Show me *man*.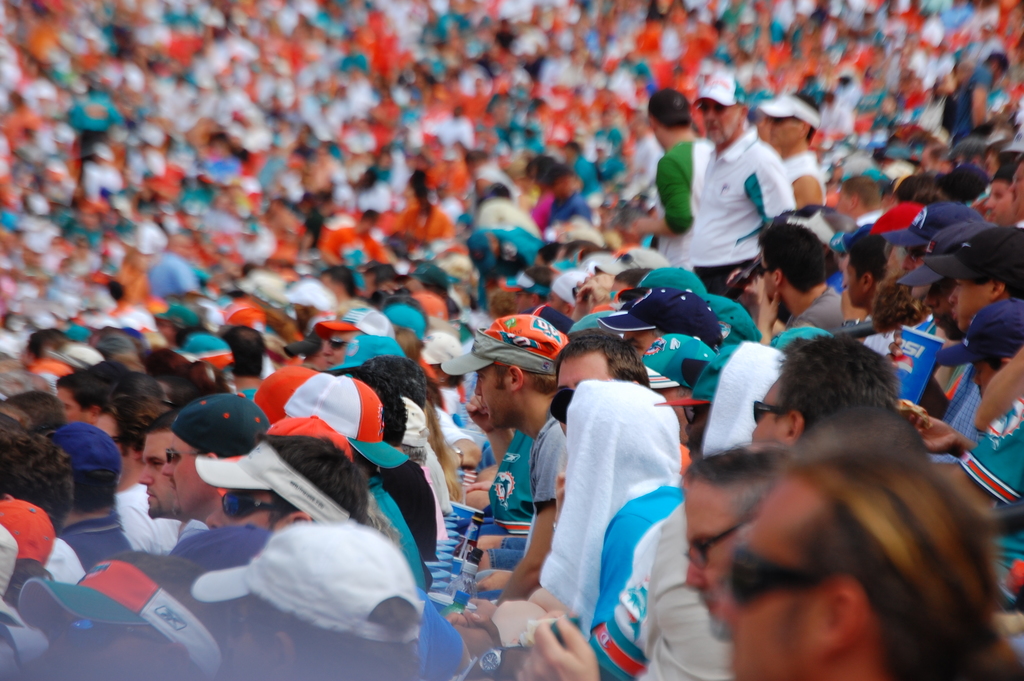
*man* is here: 685 444 792 618.
